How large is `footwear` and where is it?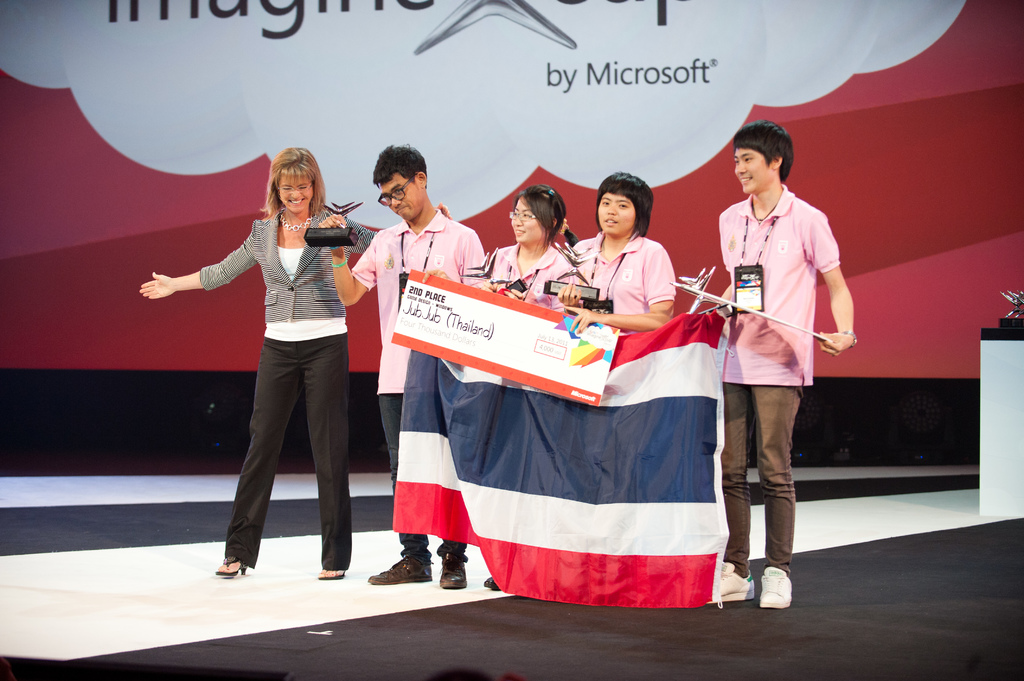
Bounding box: bbox=[211, 555, 246, 576].
